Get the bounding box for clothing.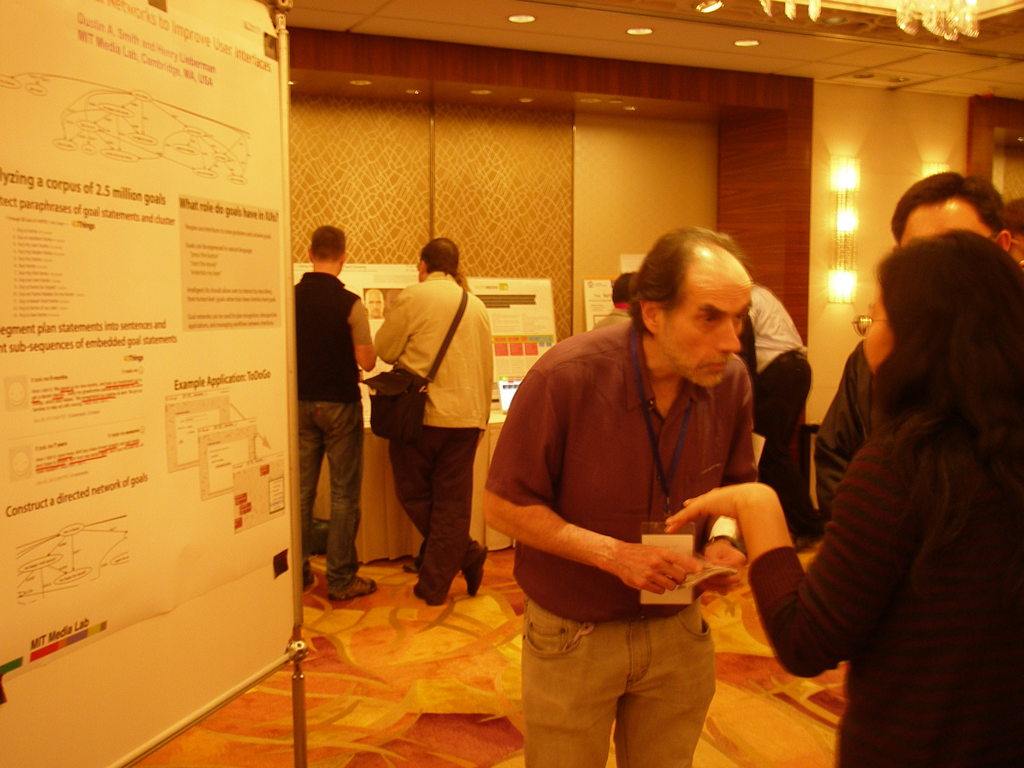
bbox(372, 273, 493, 602).
